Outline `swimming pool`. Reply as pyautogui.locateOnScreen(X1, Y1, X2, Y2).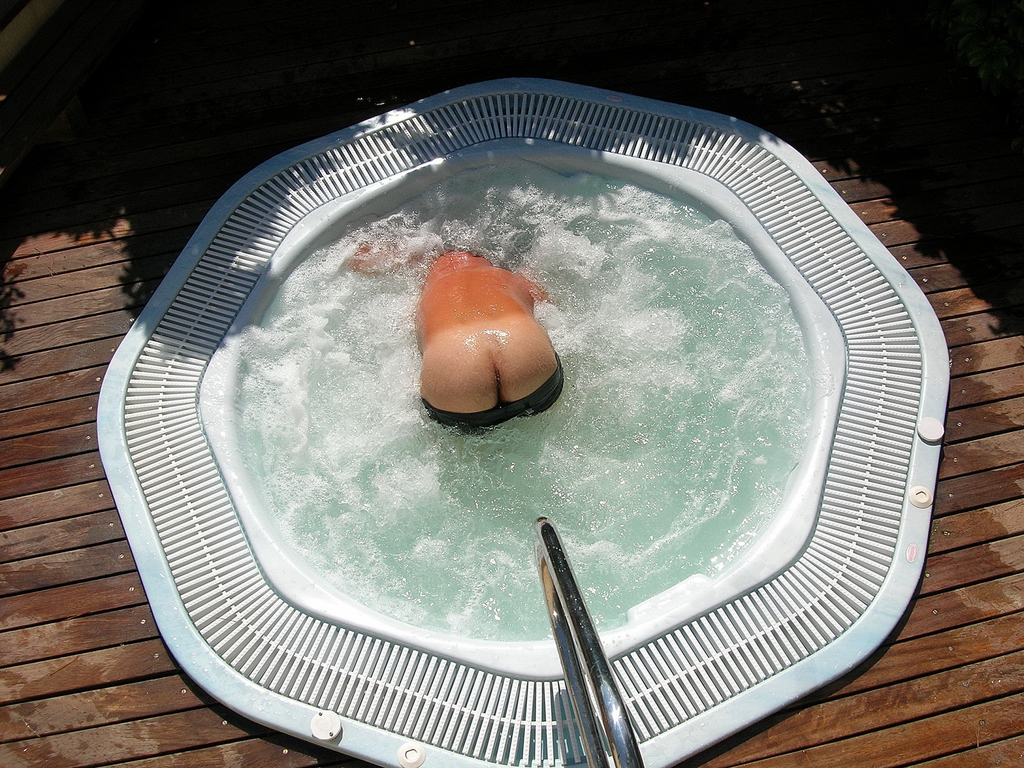
pyautogui.locateOnScreen(97, 76, 950, 767).
